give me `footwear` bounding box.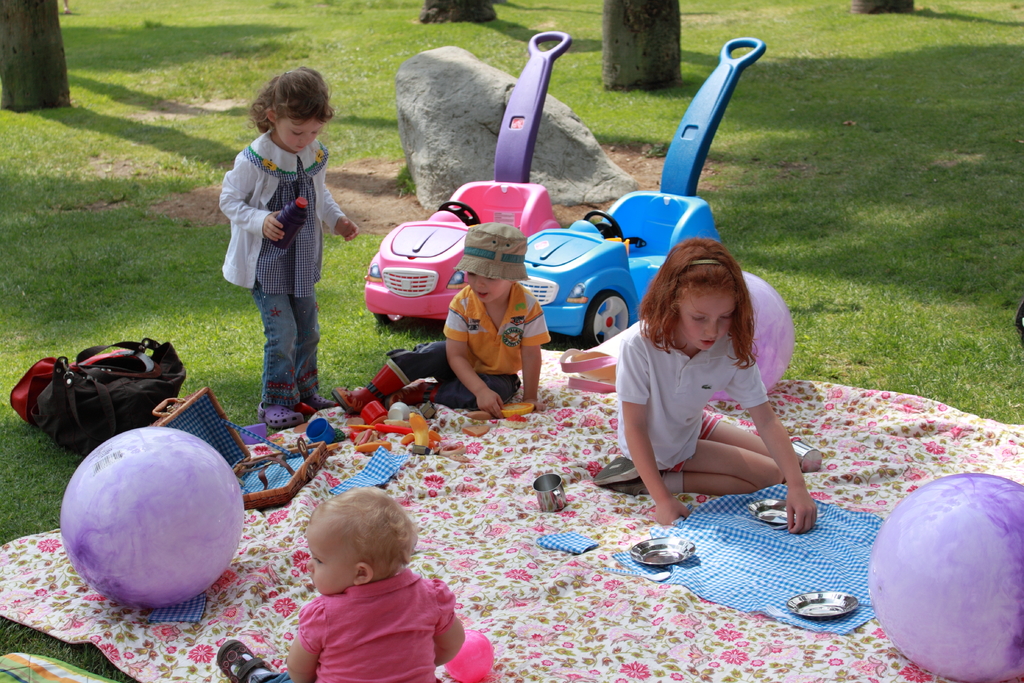
<box>232,484,593,679</box>.
